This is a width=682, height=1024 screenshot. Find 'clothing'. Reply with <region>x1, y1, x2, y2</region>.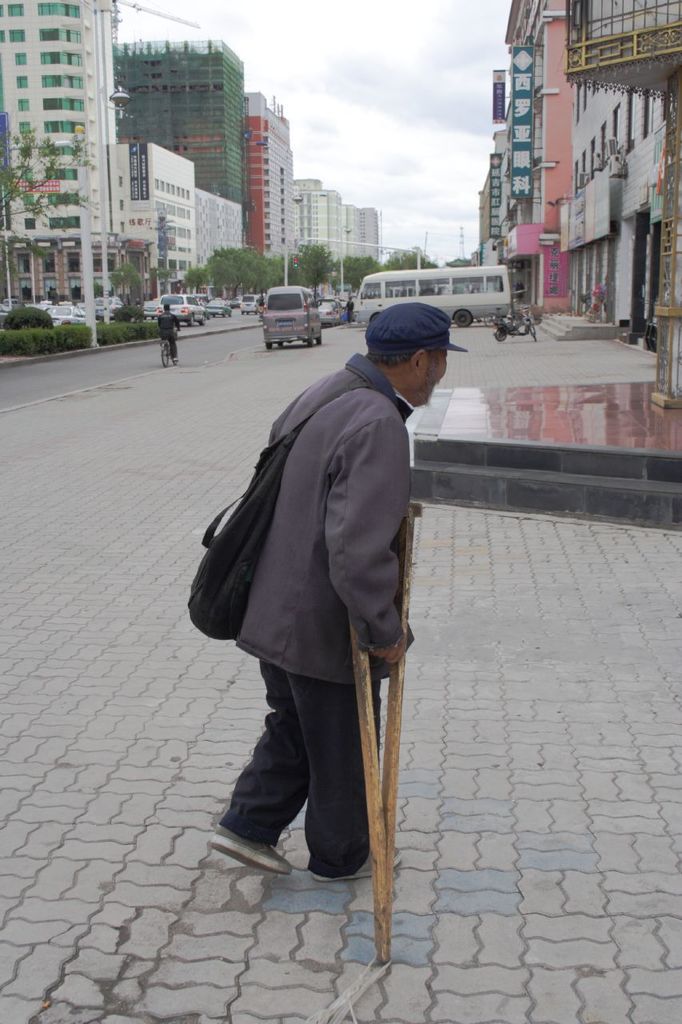
<region>207, 280, 438, 839</region>.
